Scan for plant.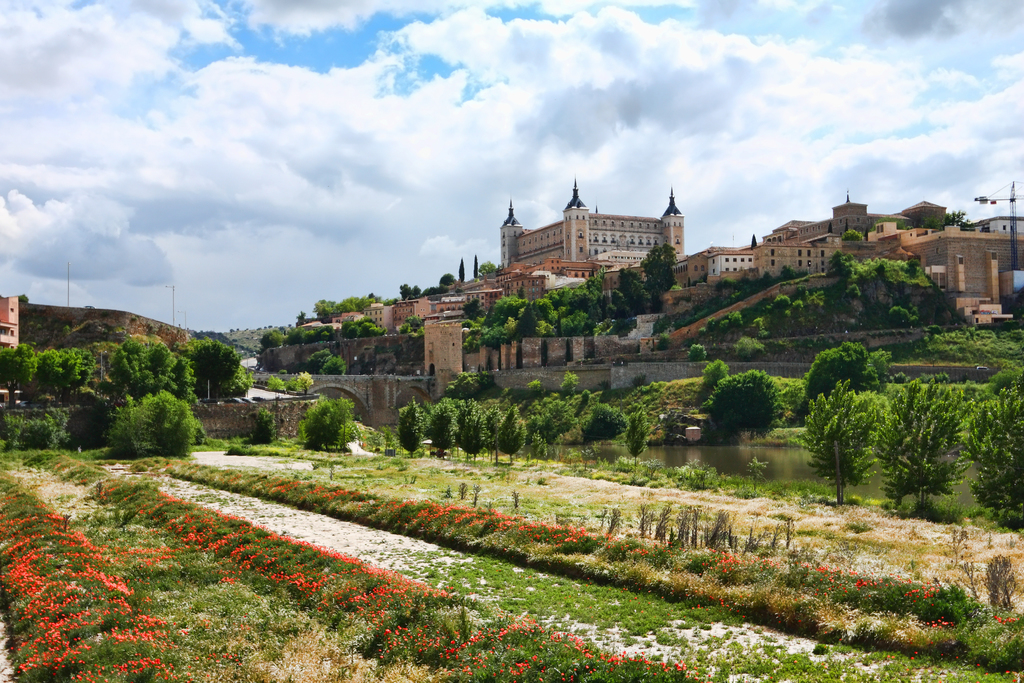
Scan result: <region>804, 340, 870, 395</region>.
